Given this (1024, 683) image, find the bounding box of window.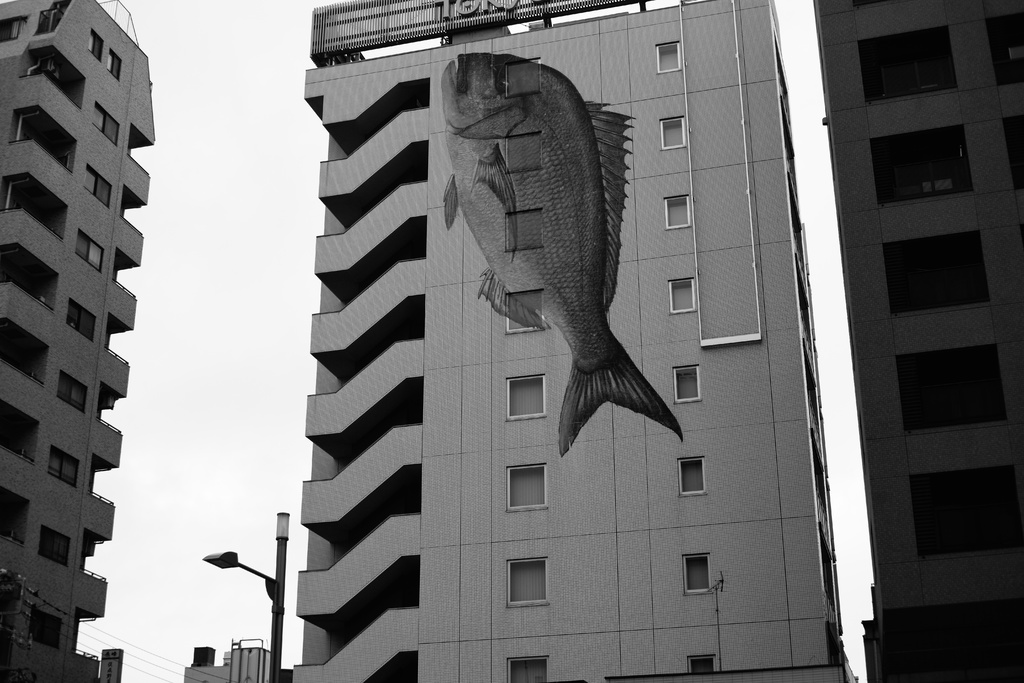
pyautogui.locateOnScreen(29, 607, 66, 657).
